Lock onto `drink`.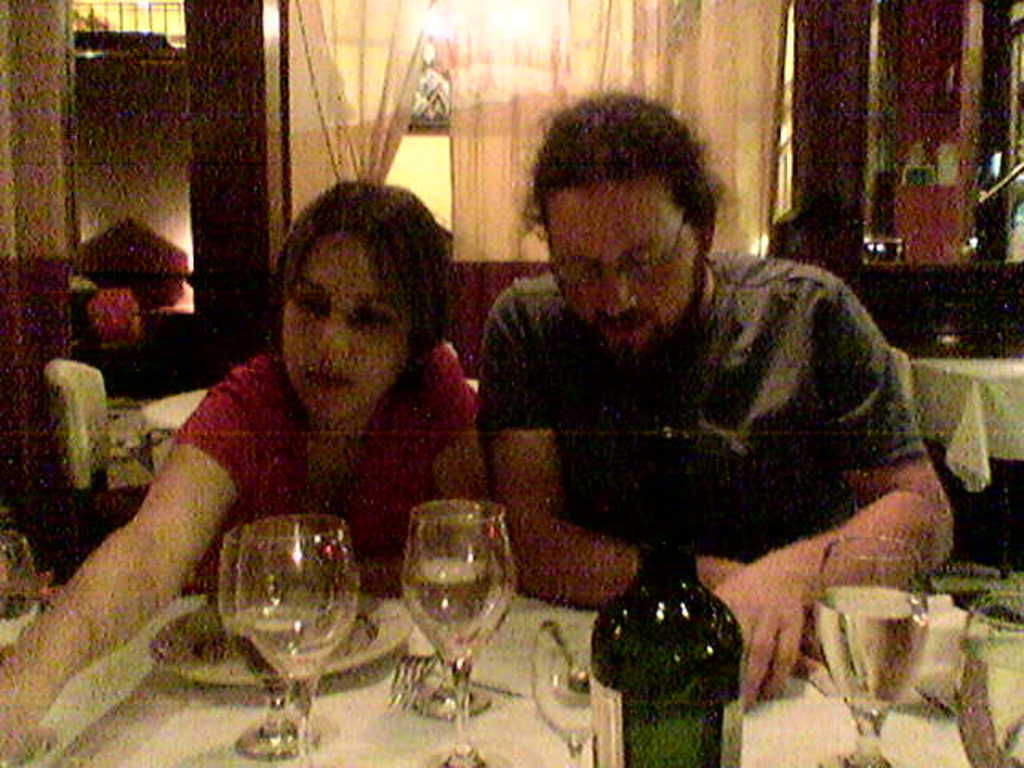
Locked: <bbox>240, 605, 355, 675</bbox>.
